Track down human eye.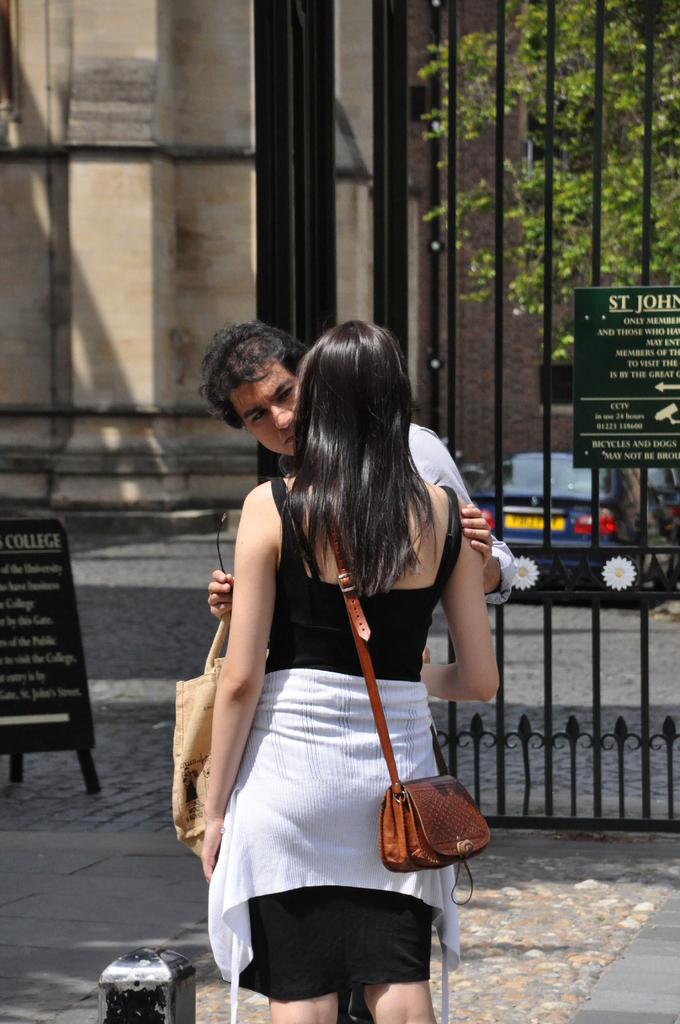
Tracked to (left=280, top=389, right=294, bottom=406).
